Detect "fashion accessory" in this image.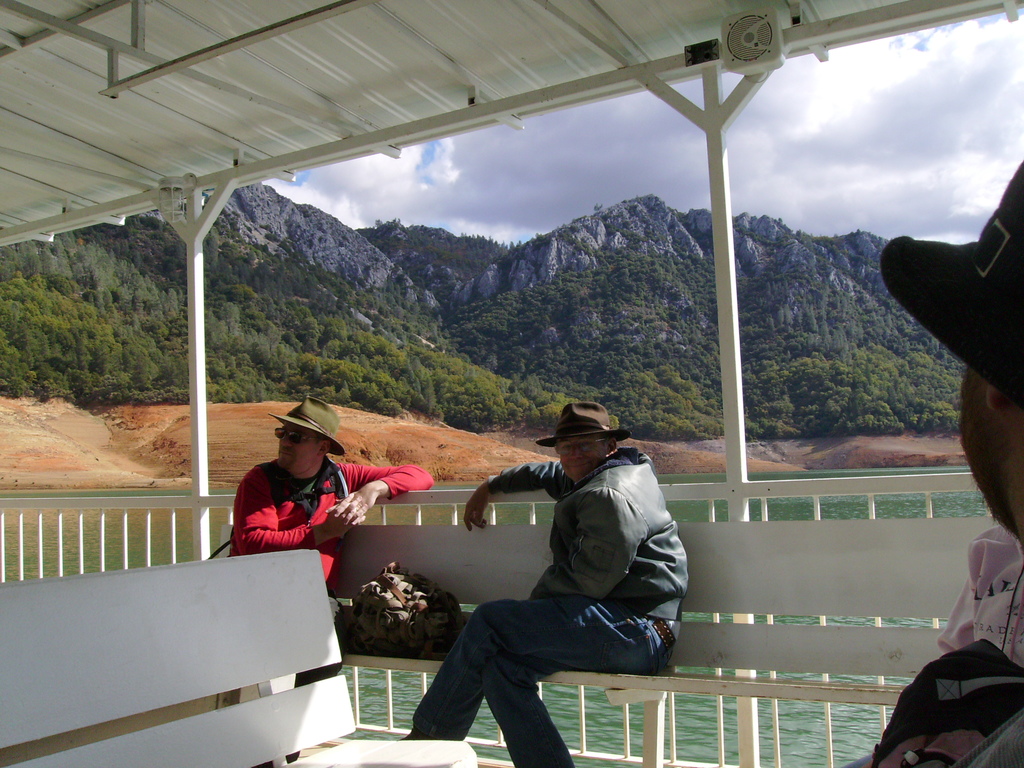
Detection: 533:395:638:446.
